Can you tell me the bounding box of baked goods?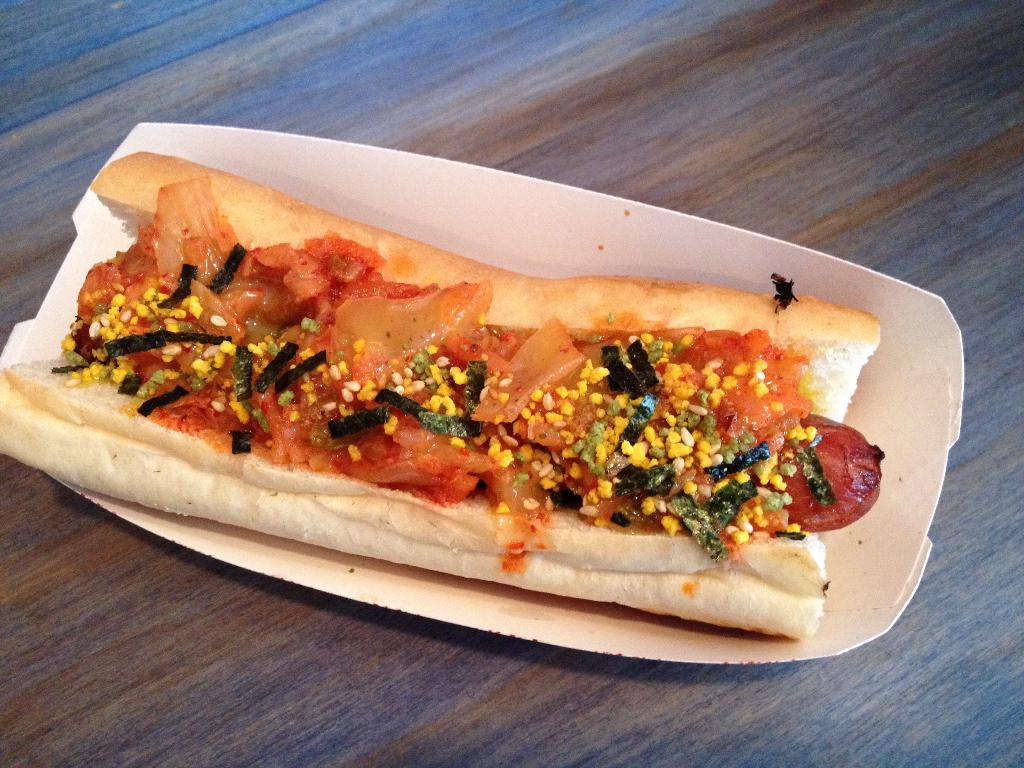
(x1=0, y1=148, x2=883, y2=641).
